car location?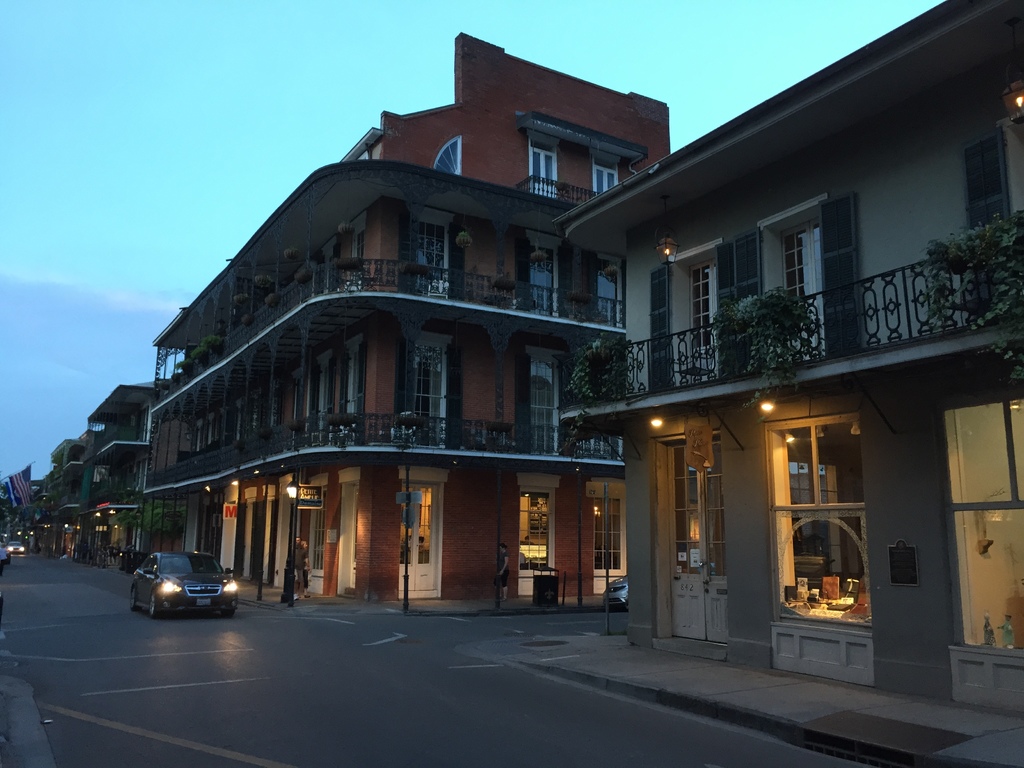
<box>4,542,29,558</box>
